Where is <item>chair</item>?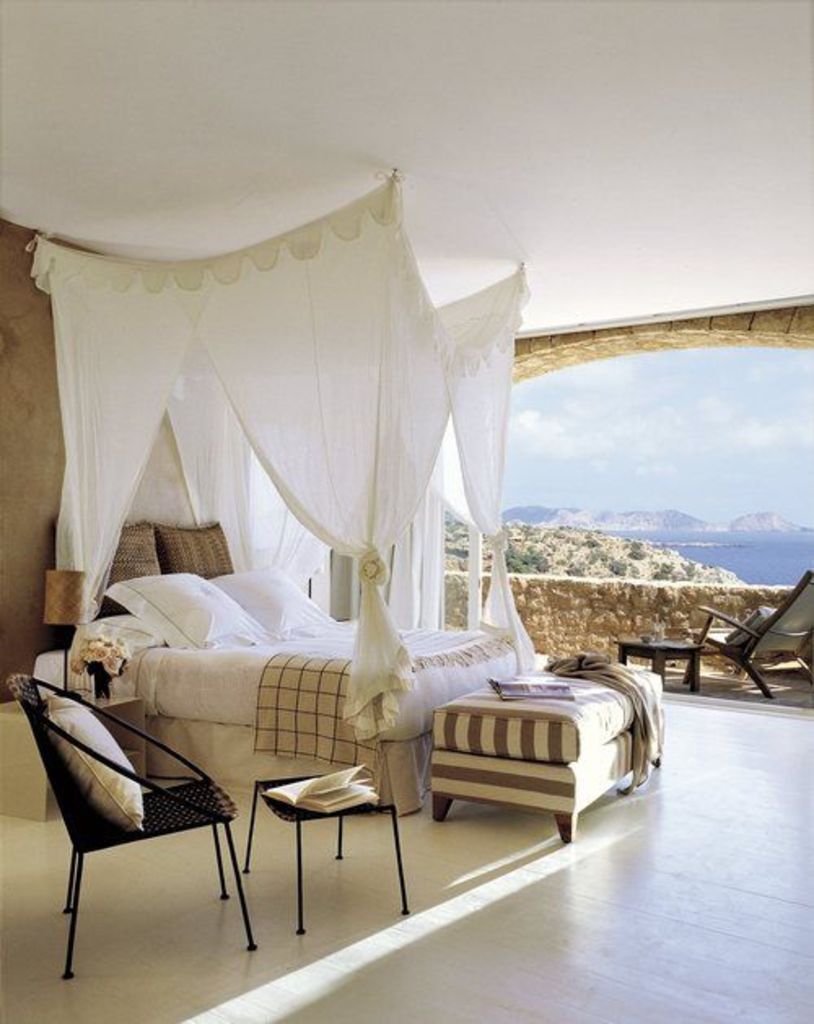
[x1=21, y1=638, x2=269, y2=982].
